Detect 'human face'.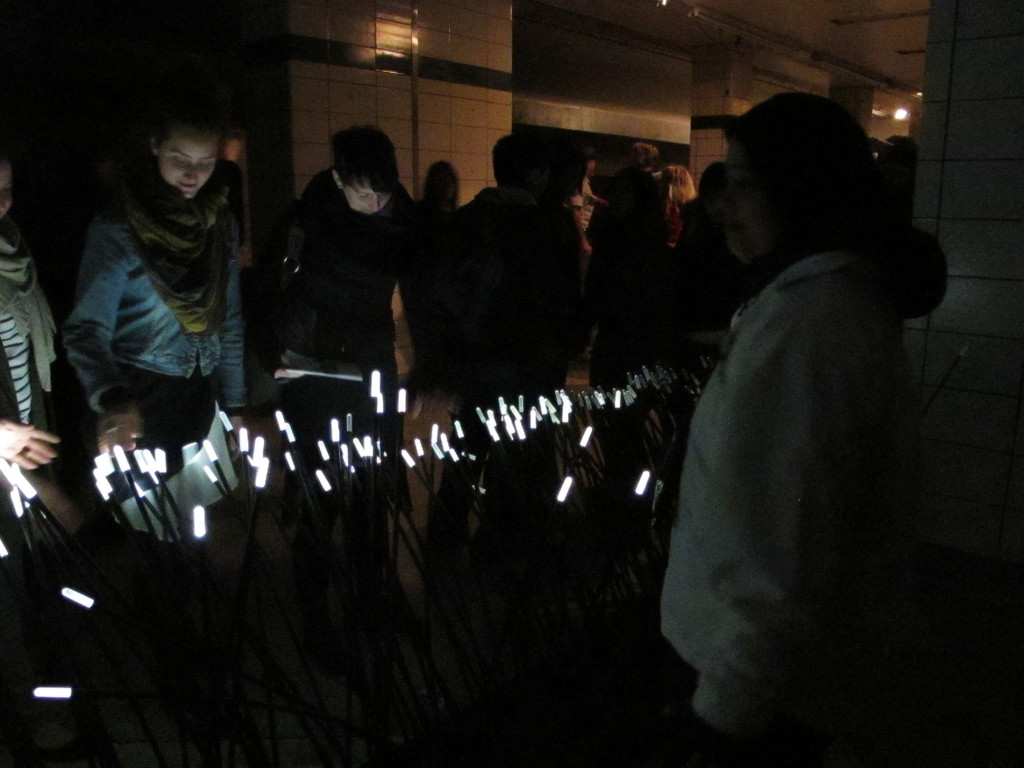
Detected at (228,134,243,164).
